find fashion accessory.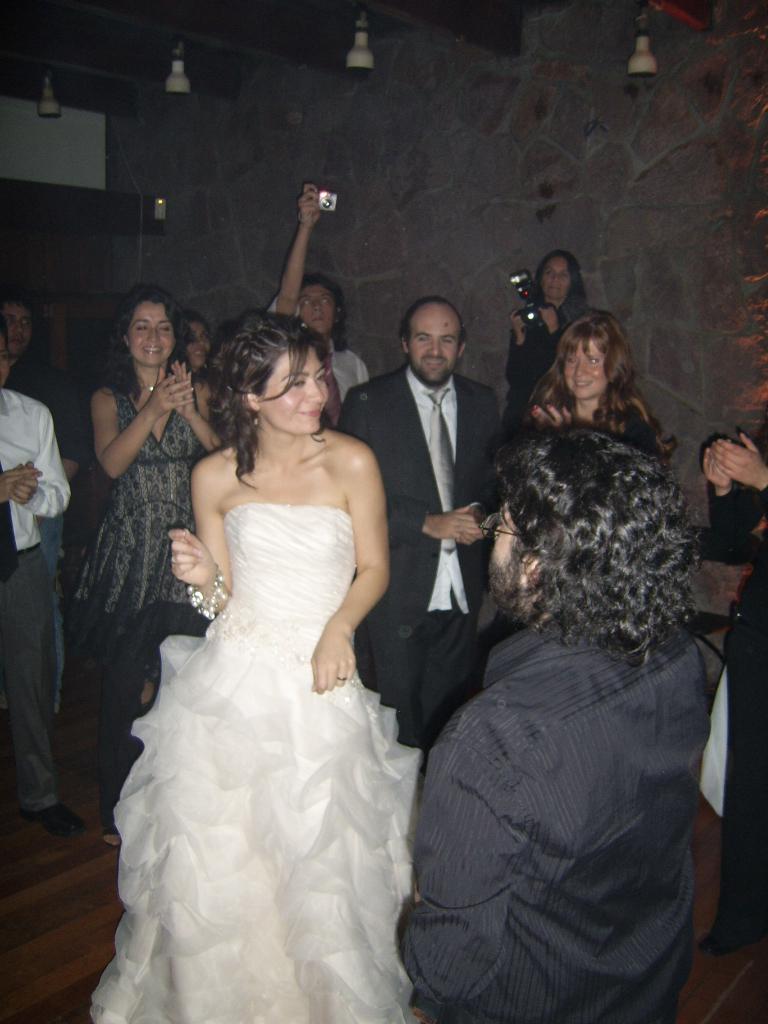
183/571/227/620.
